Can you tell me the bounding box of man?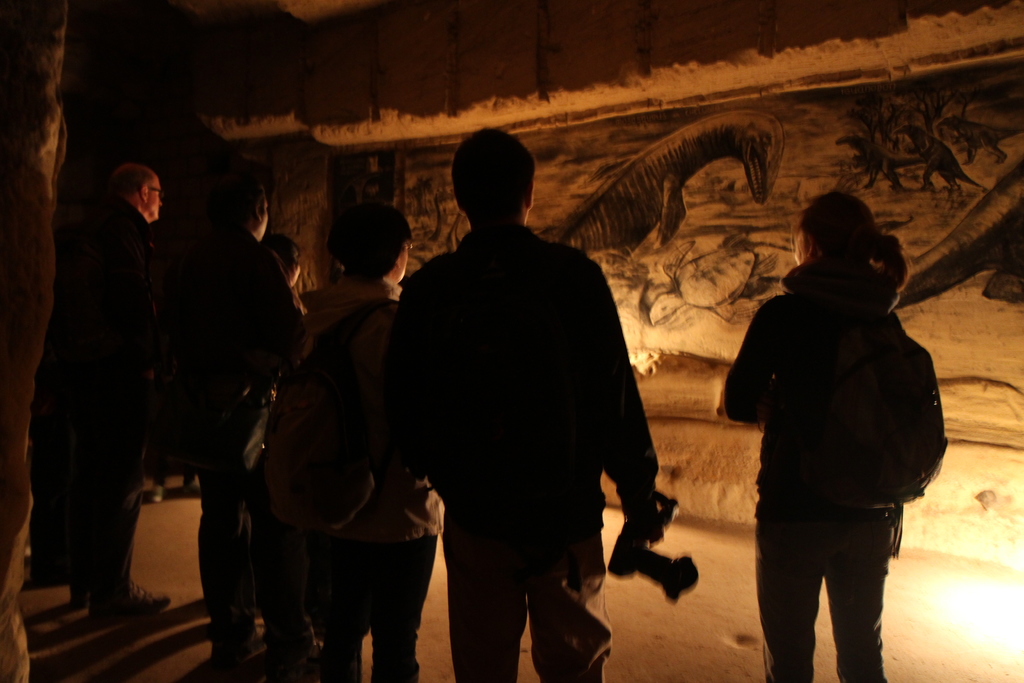
387/118/661/673.
